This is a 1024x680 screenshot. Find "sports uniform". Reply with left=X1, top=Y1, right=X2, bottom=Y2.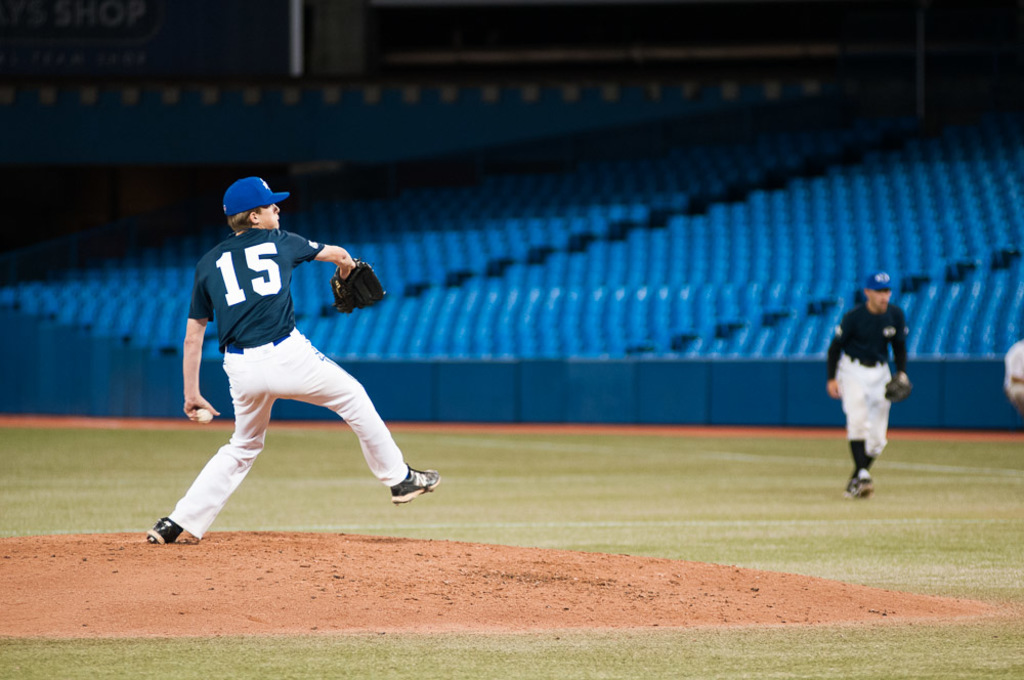
left=166, top=229, right=447, bottom=539.
